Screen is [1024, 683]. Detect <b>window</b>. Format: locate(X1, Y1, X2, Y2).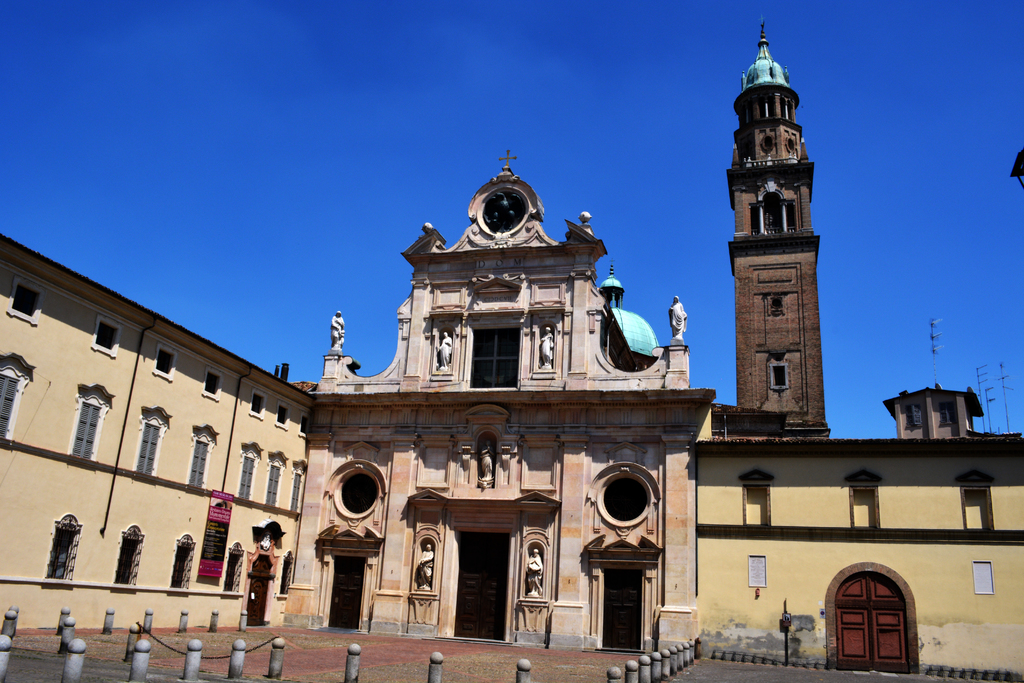
locate(130, 409, 174, 477).
